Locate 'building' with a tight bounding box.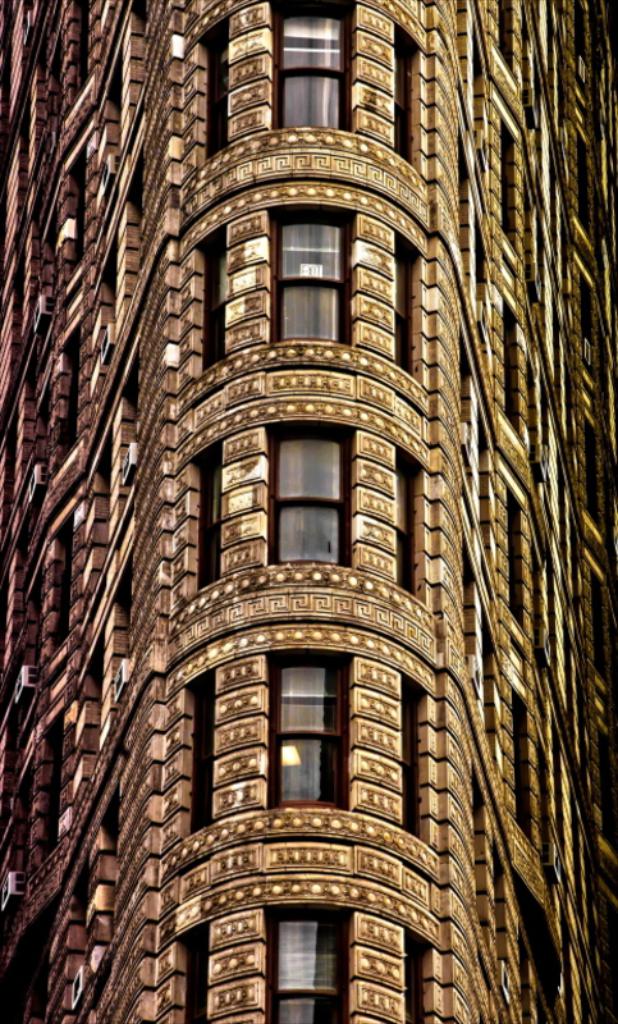
[x1=0, y1=0, x2=617, y2=1023].
